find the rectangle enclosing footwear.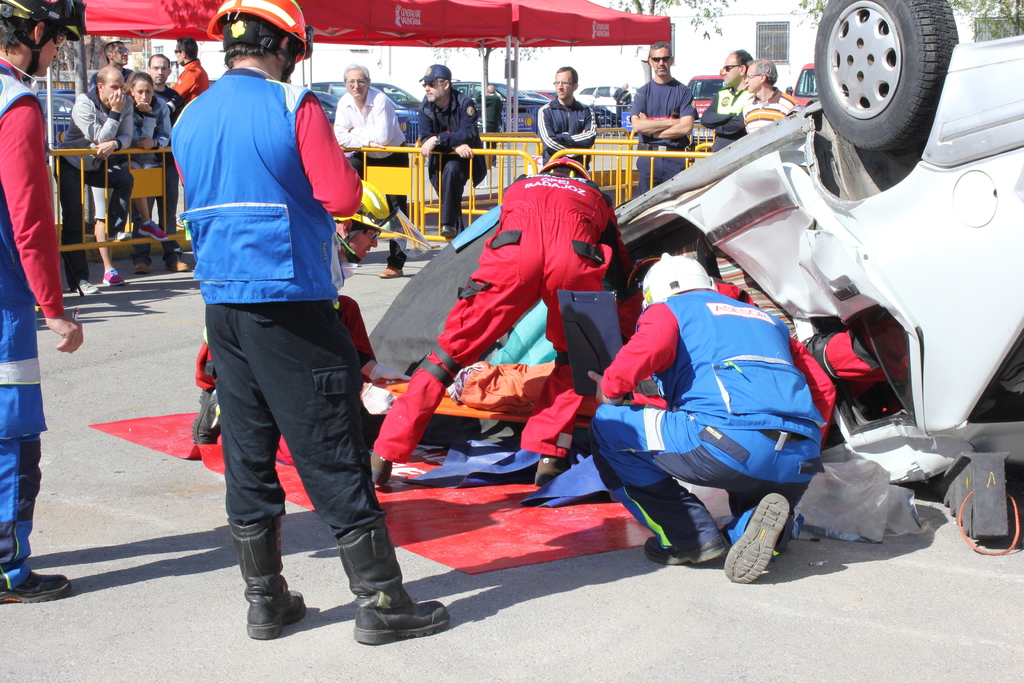
192:384:223:450.
